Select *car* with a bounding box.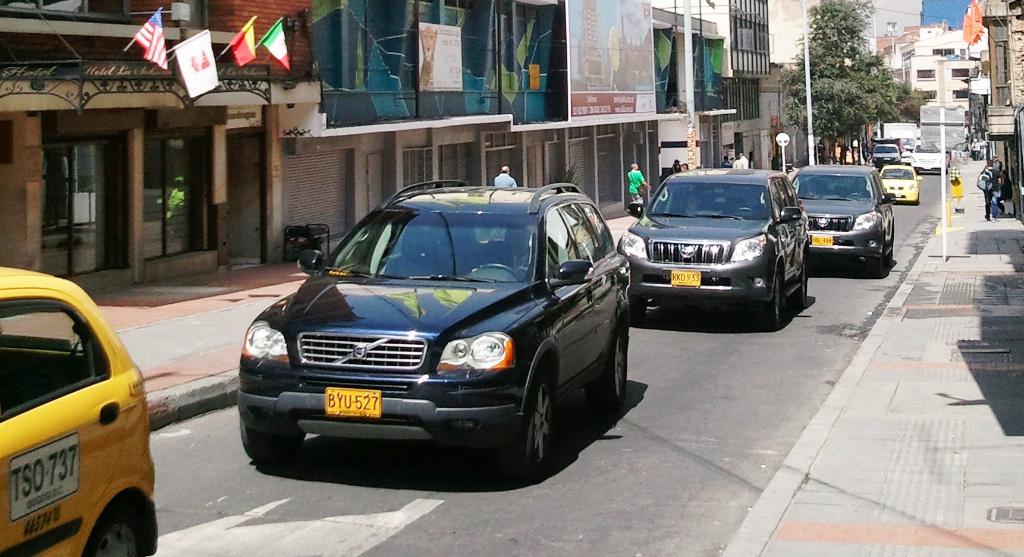
detection(617, 165, 811, 331).
